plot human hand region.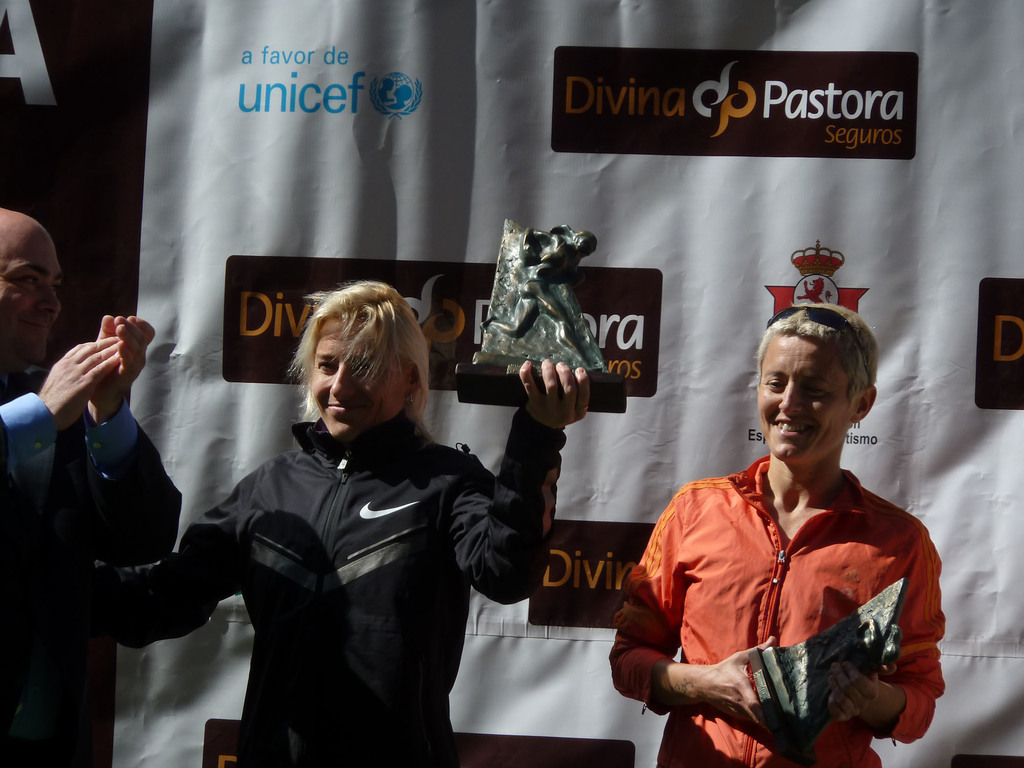
Plotted at 517:356:594:430.
